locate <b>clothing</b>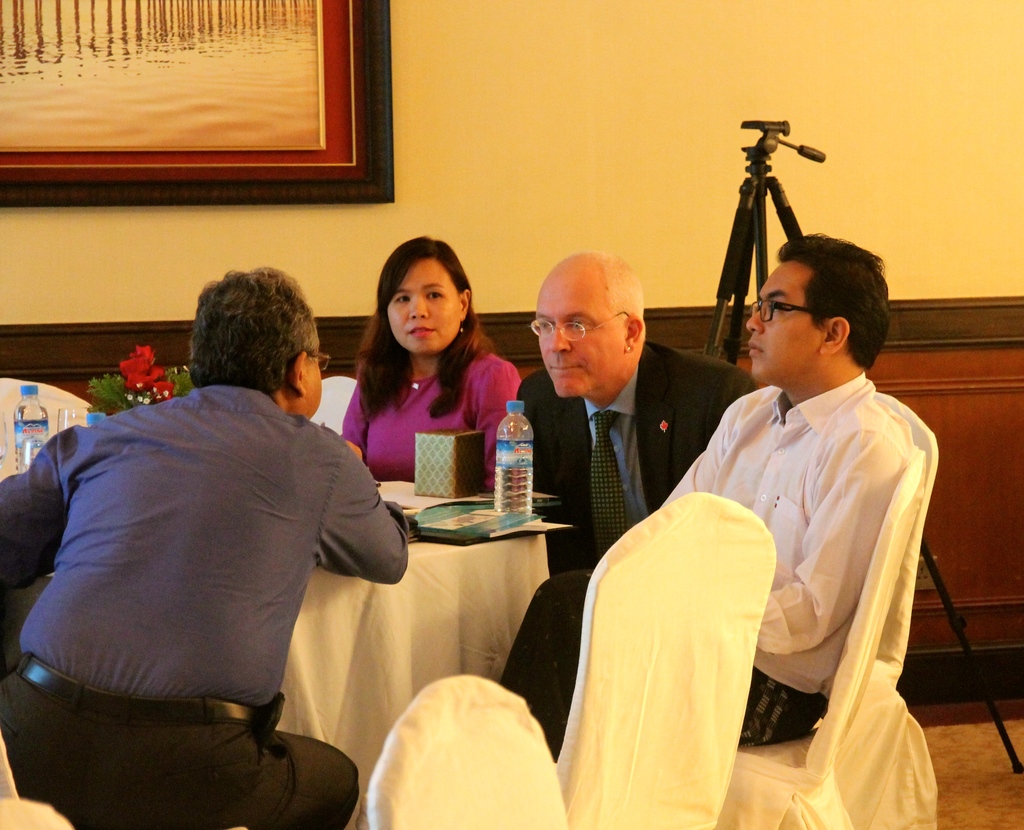
[16, 329, 404, 793]
